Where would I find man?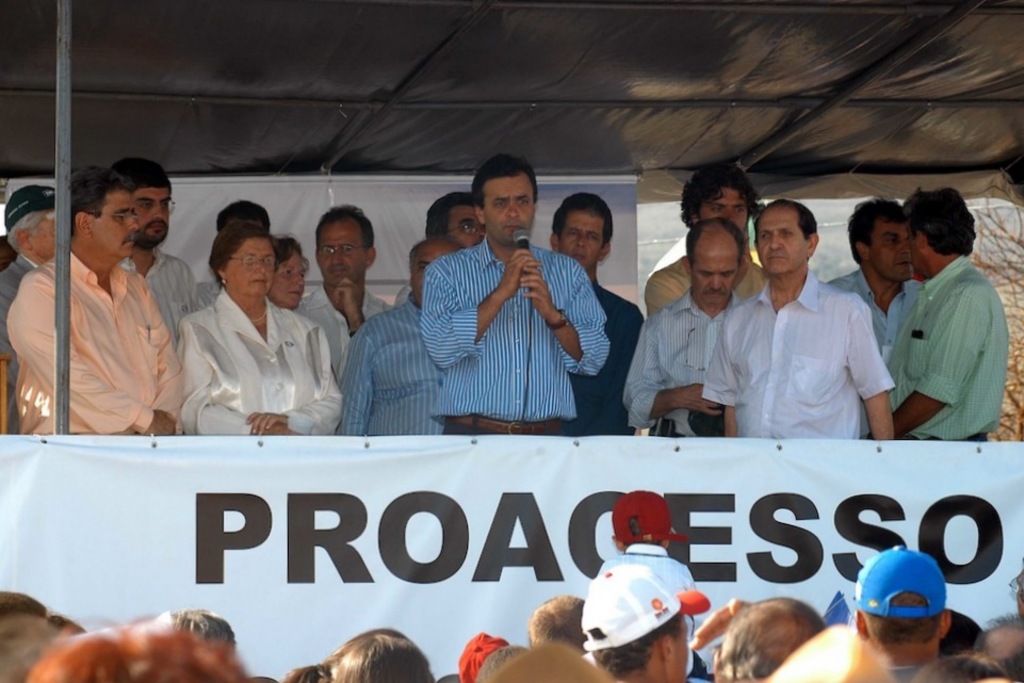
At 623,218,749,440.
